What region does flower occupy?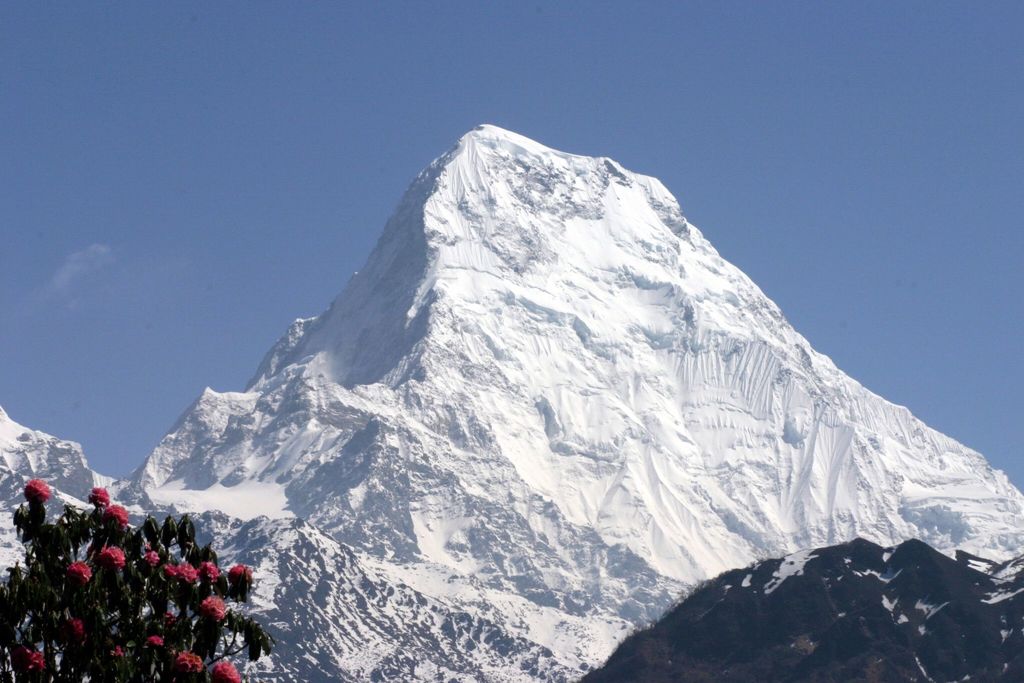
[136,546,165,570].
